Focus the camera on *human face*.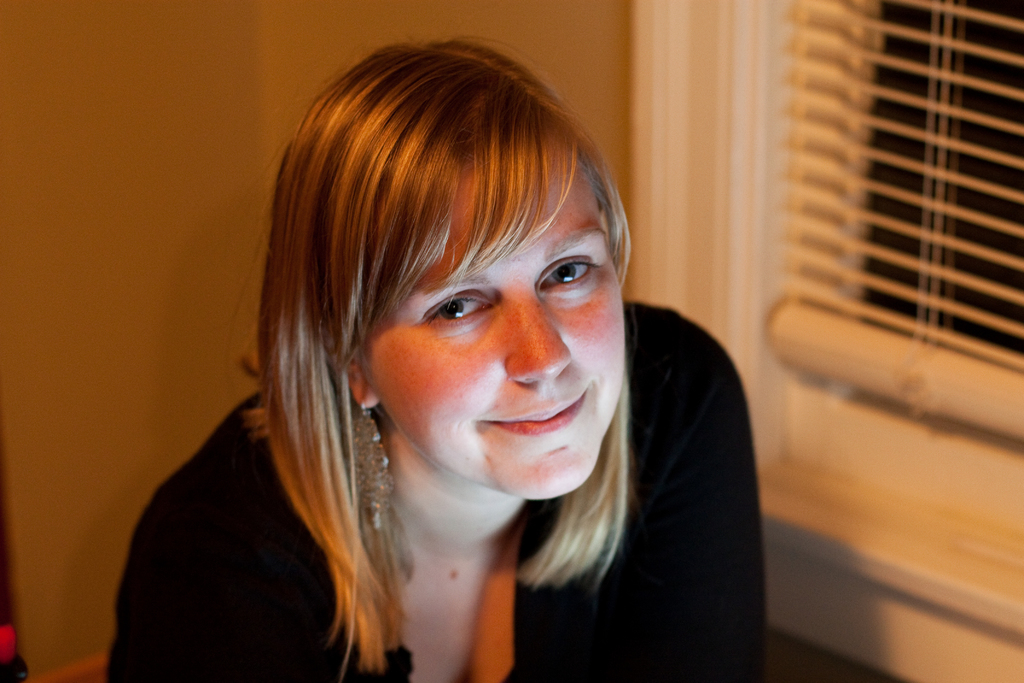
Focus region: x1=355 y1=168 x2=630 y2=501.
